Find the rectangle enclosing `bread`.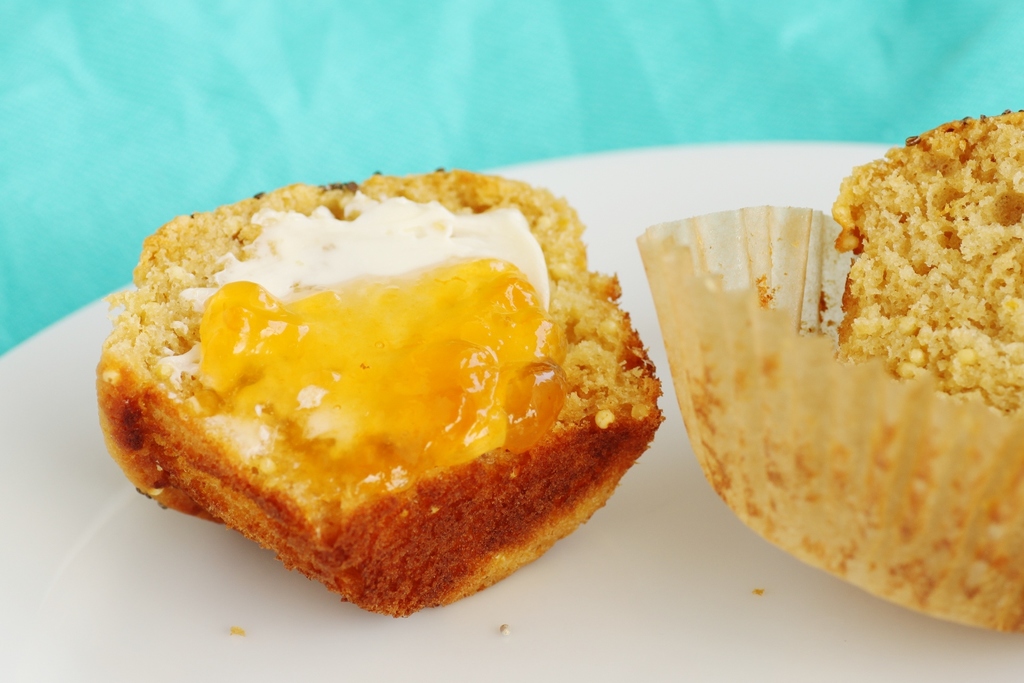
(104,171,611,619).
